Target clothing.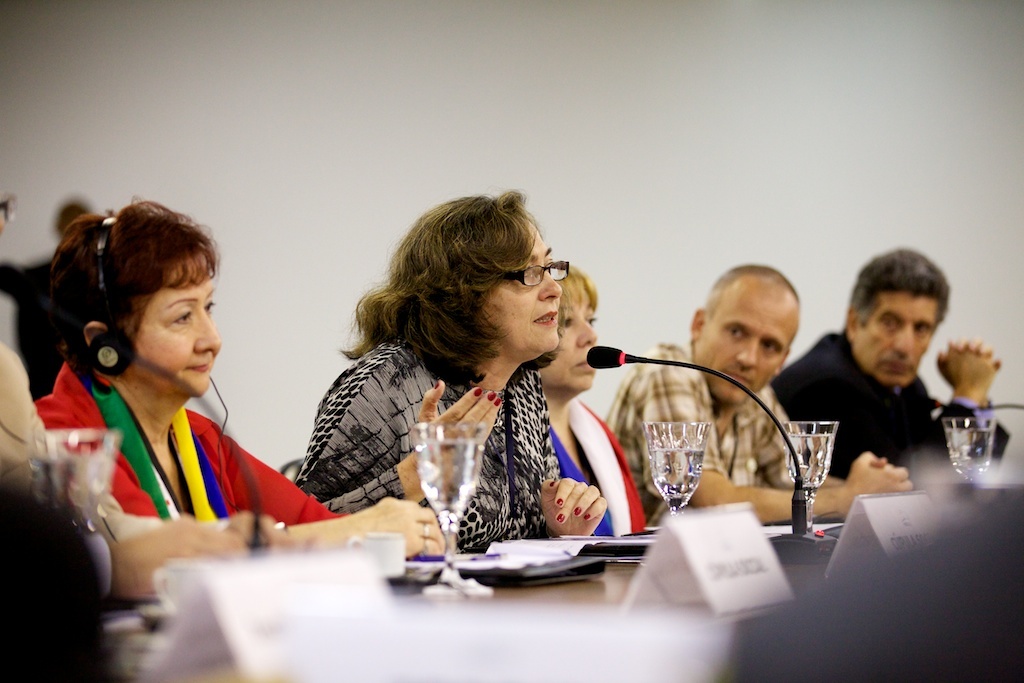
Target region: rect(299, 347, 573, 544).
